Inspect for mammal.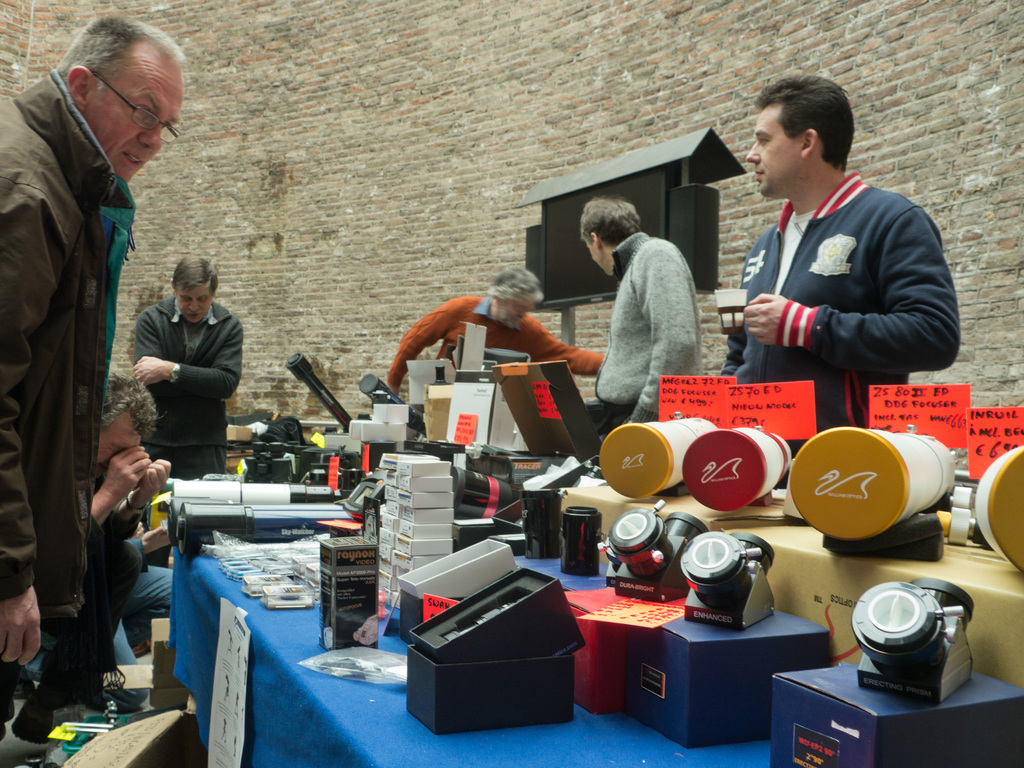
Inspection: rect(578, 199, 704, 444).
